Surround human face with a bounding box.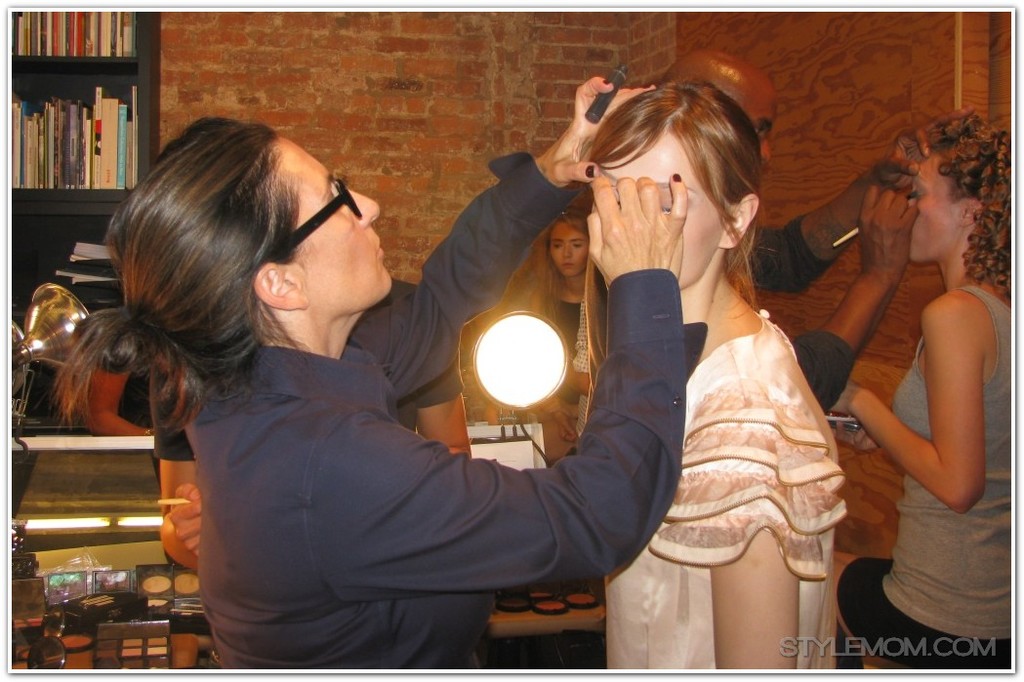
[left=286, top=140, right=392, bottom=310].
